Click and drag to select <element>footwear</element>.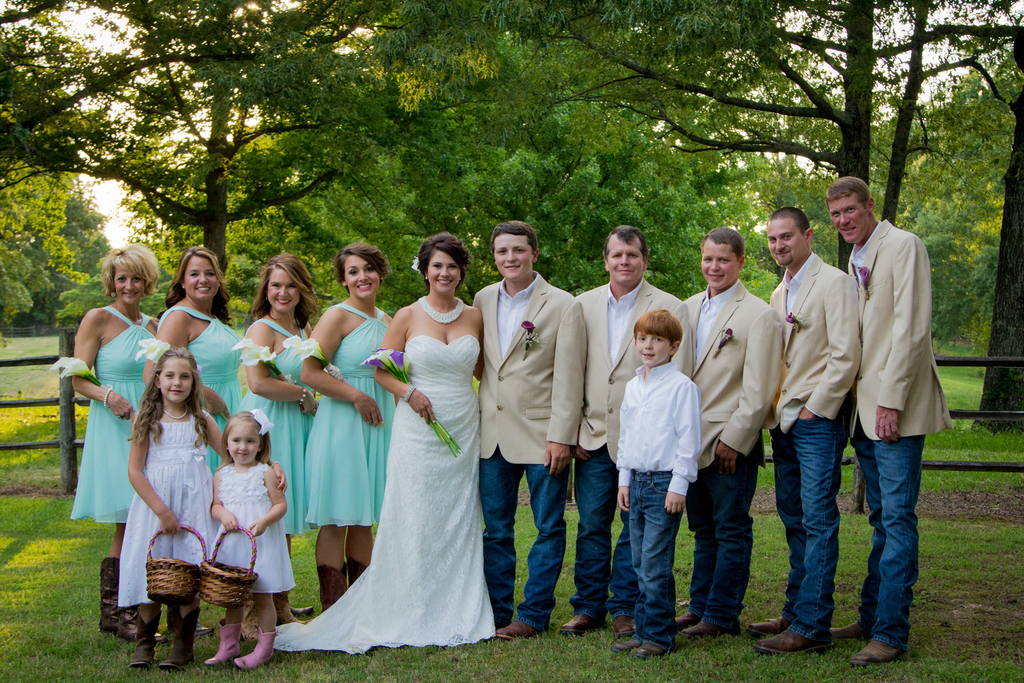
Selection: box=[678, 611, 701, 624].
